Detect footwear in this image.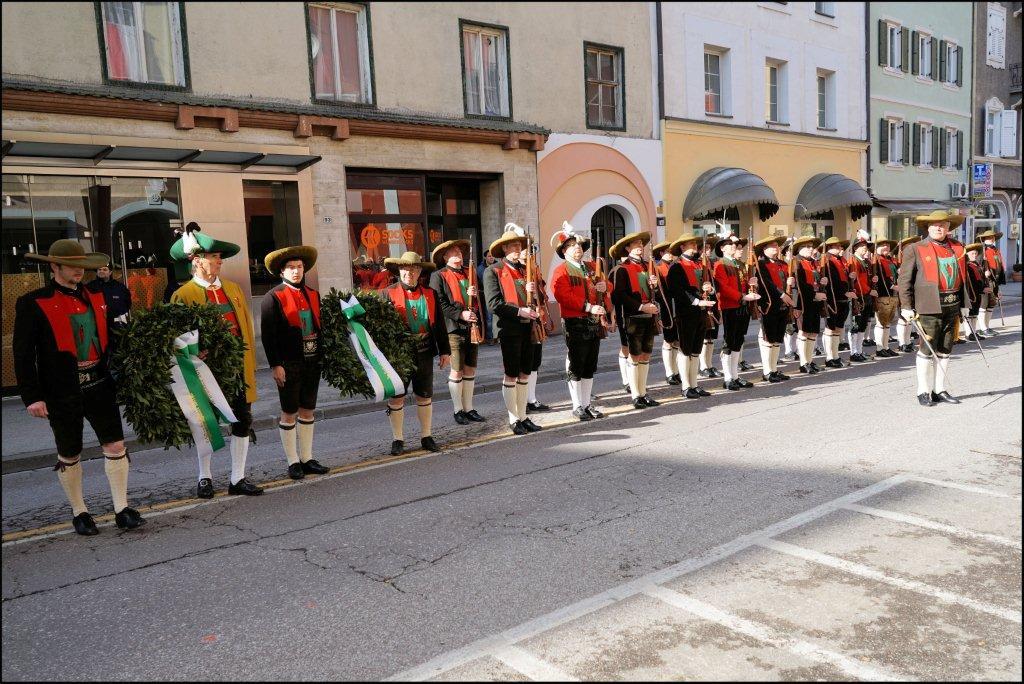
Detection: rect(930, 388, 956, 403).
